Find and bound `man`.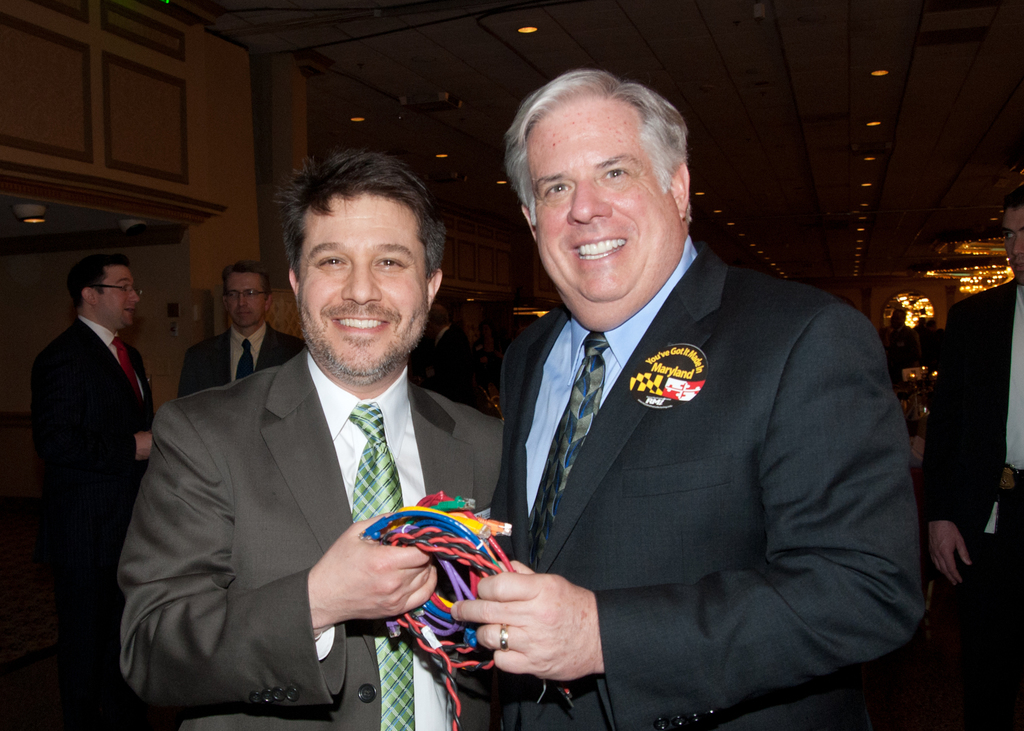
Bound: crop(180, 260, 305, 396).
